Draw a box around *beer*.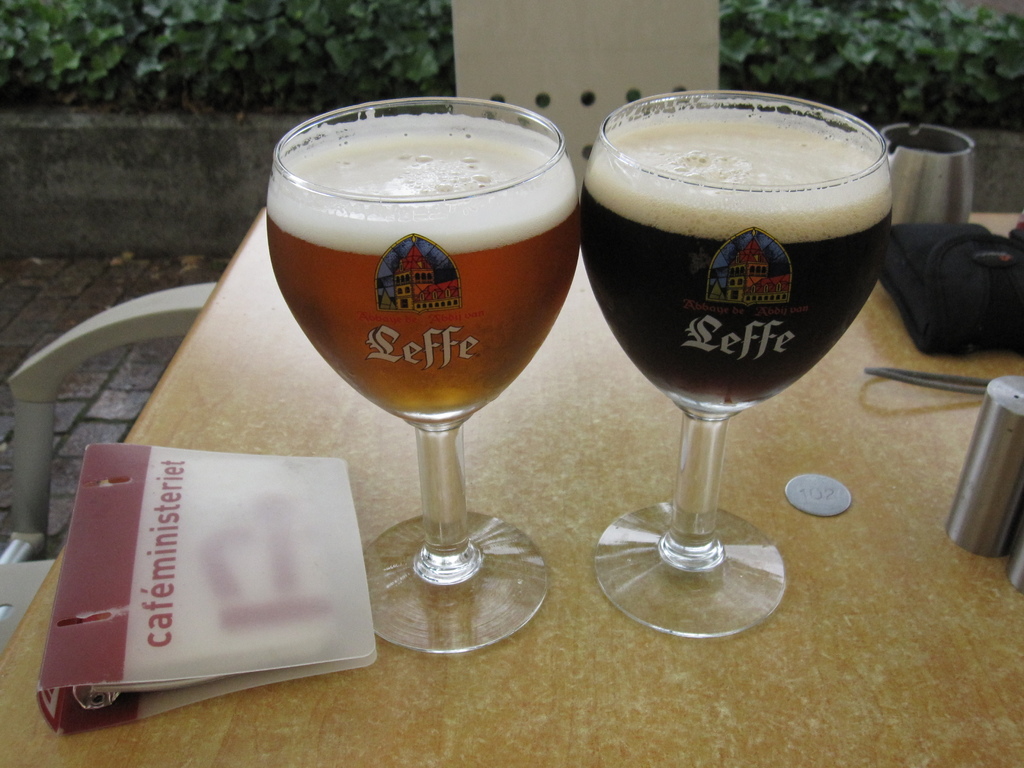
bbox(255, 78, 597, 678).
